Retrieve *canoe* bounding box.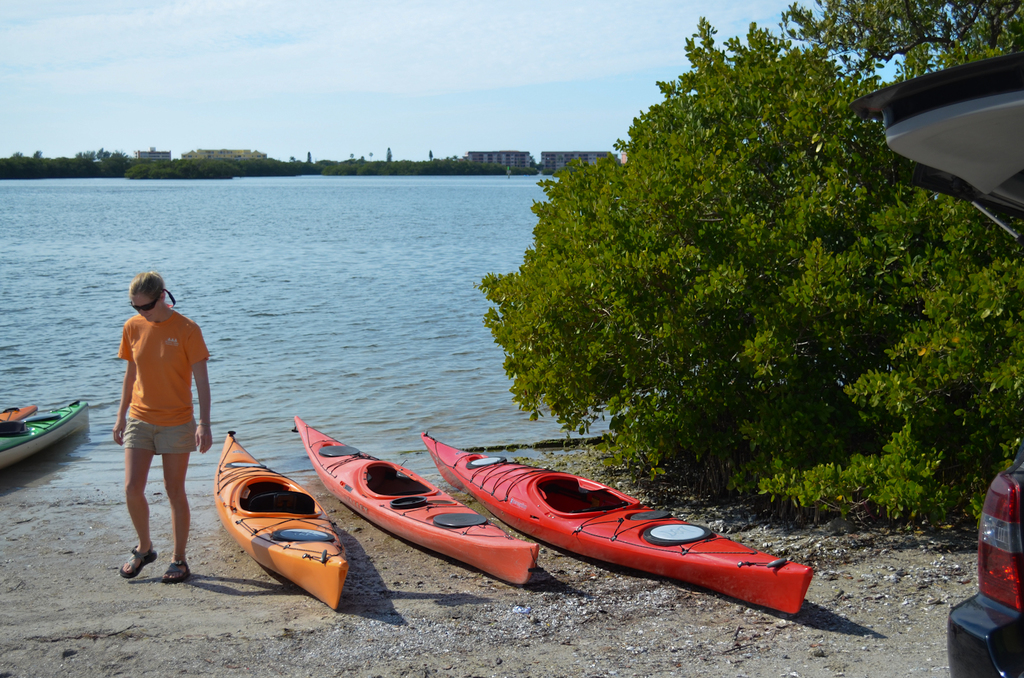
Bounding box: [423,429,811,617].
